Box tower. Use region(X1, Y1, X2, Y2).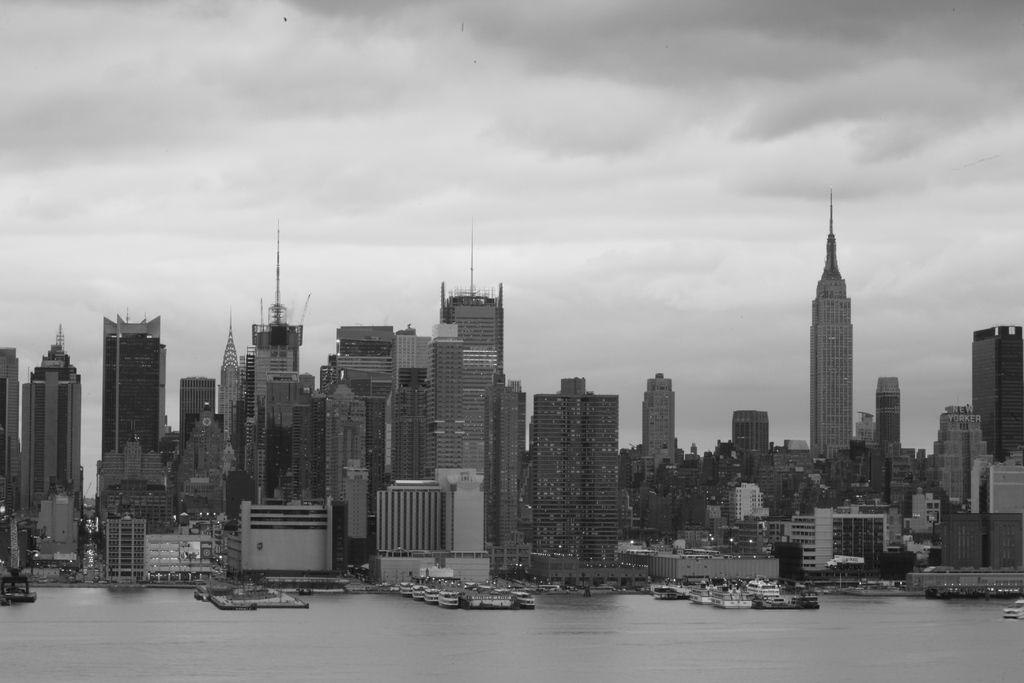
region(640, 375, 675, 484).
